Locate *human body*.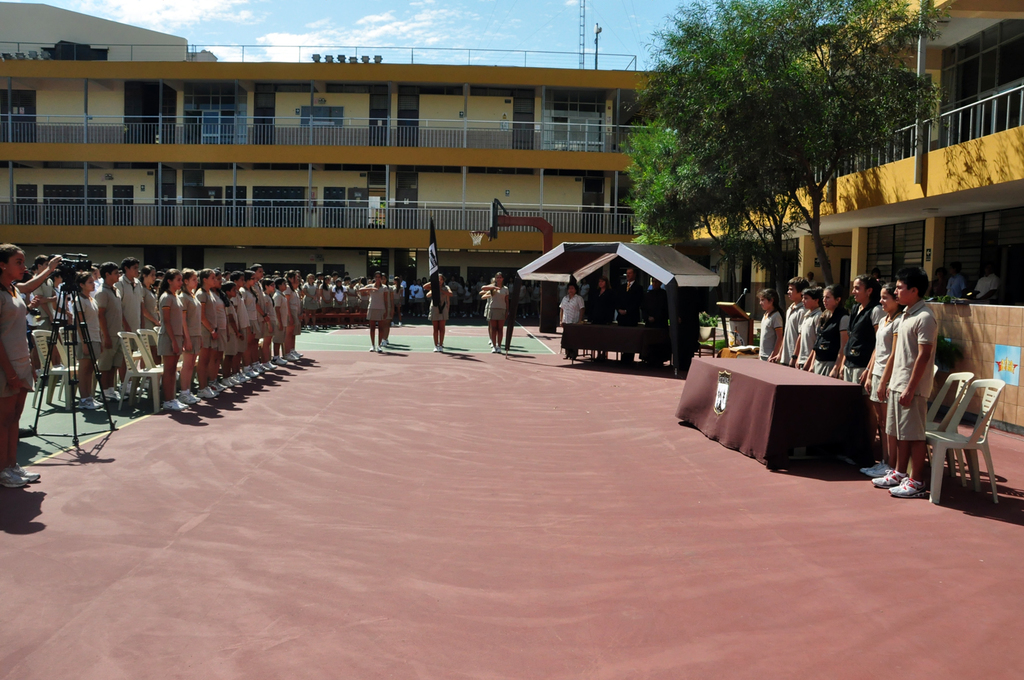
Bounding box: bbox(859, 312, 911, 488).
